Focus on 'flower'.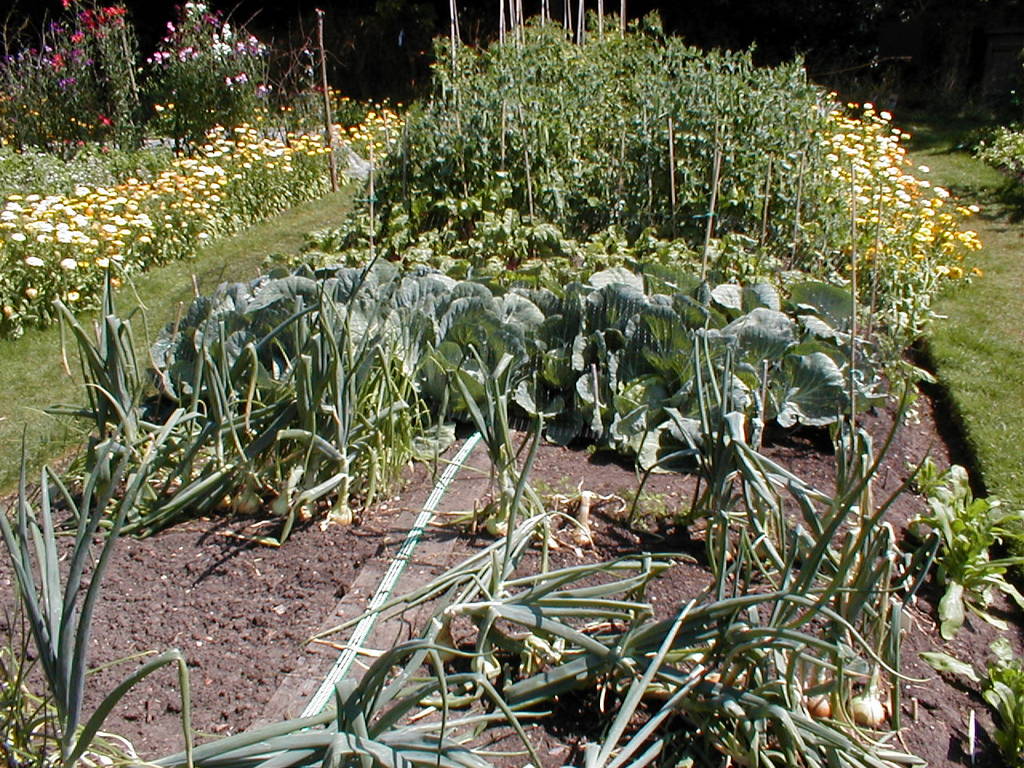
Focused at bbox=[59, 288, 81, 304].
